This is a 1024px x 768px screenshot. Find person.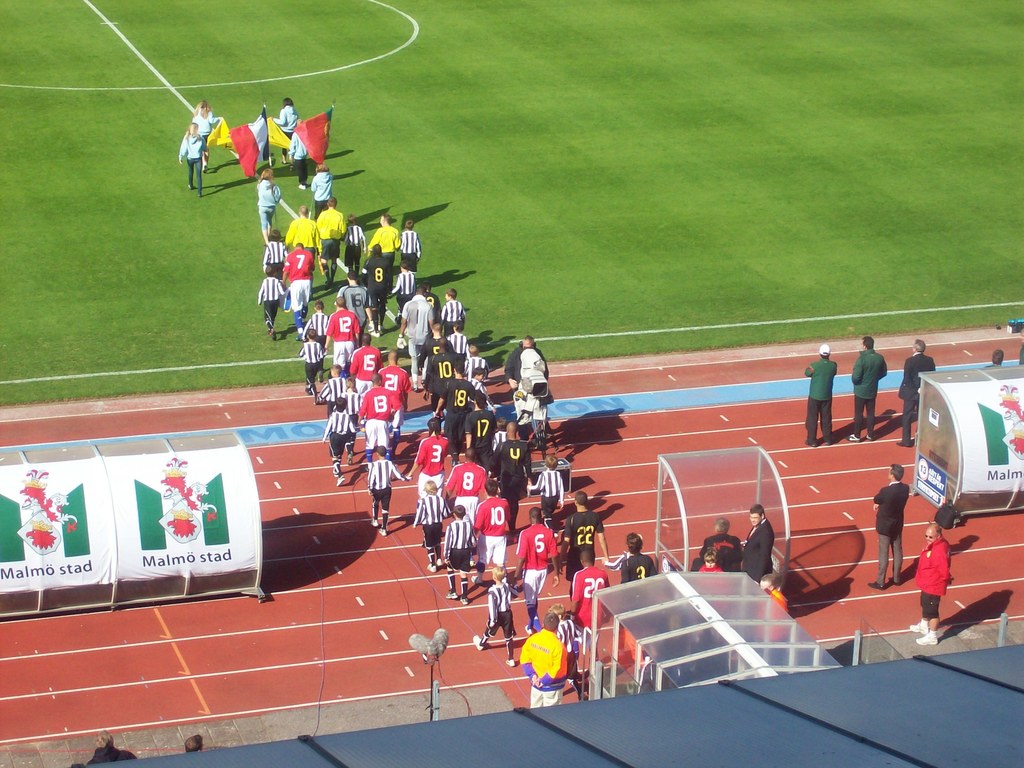
Bounding box: crop(559, 492, 611, 577).
